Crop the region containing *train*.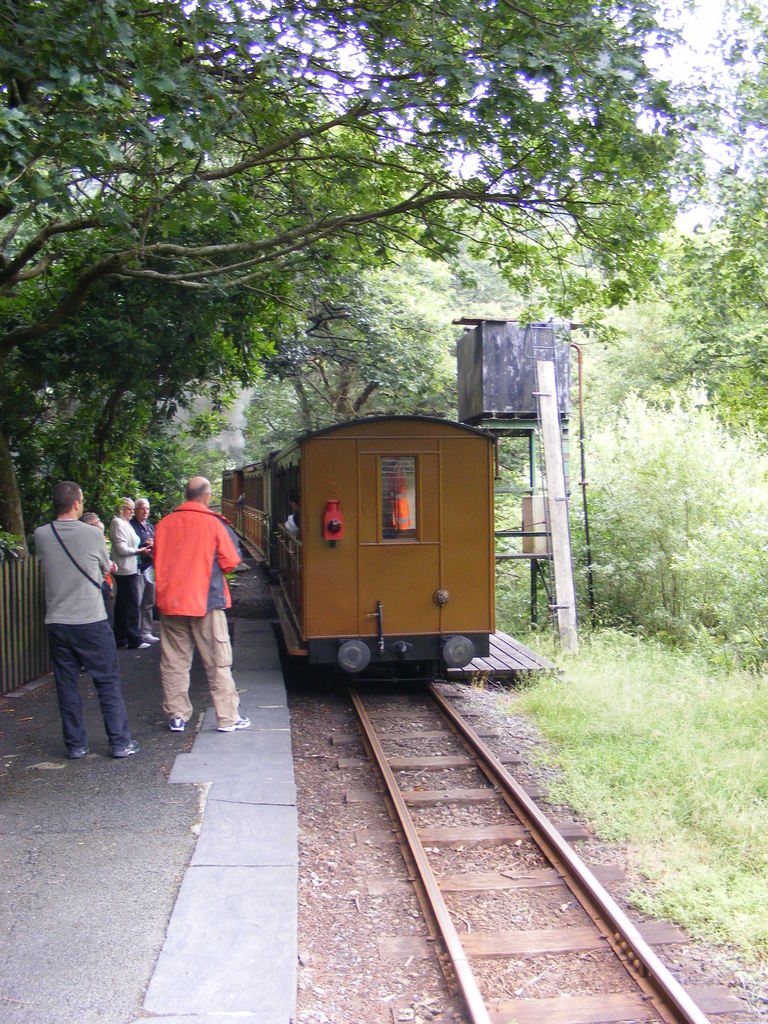
Crop region: [left=217, top=414, right=506, bottom=689].
